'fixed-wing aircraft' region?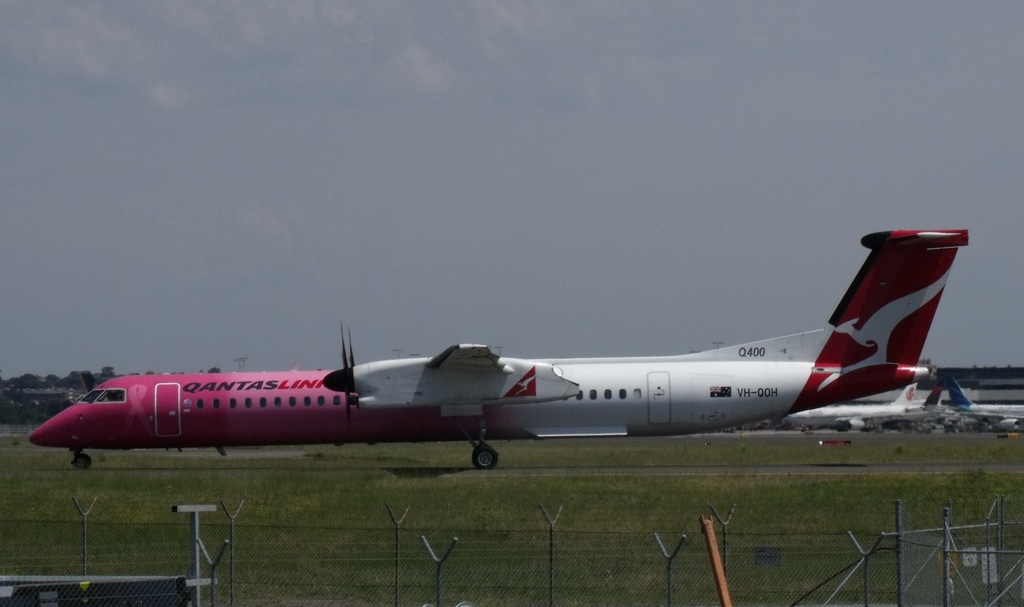
left=912, top=380, right=945, bottom=418
